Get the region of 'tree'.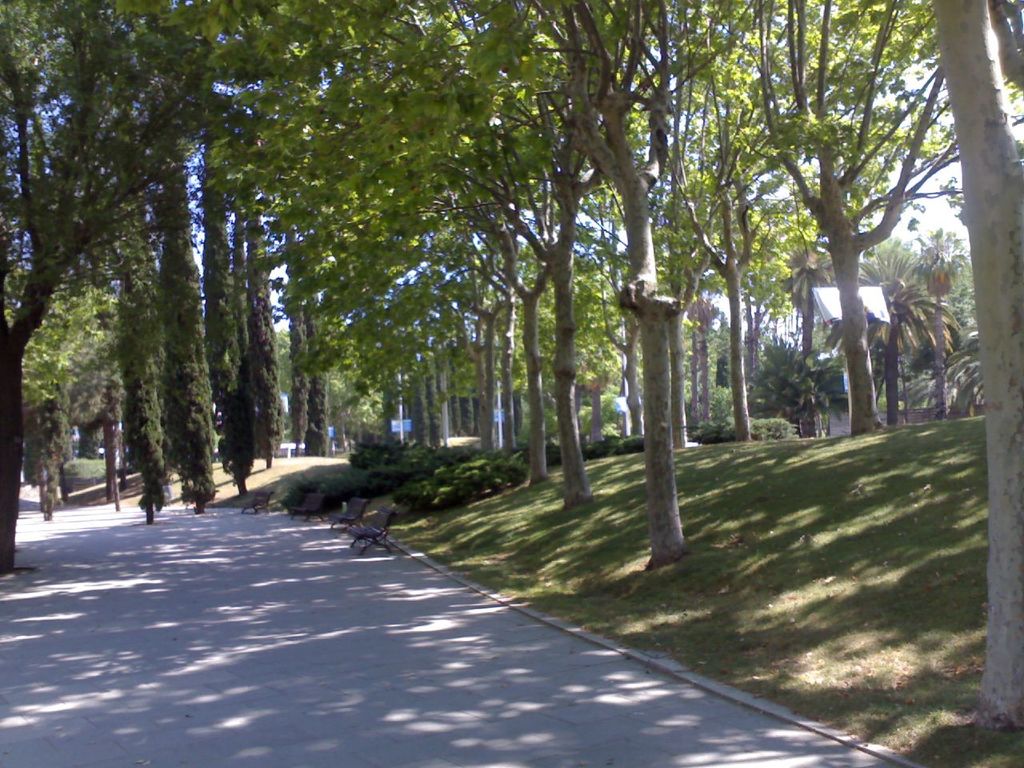
{"left": 73, "top": 277, "right": 153, "bottom": 518}.
